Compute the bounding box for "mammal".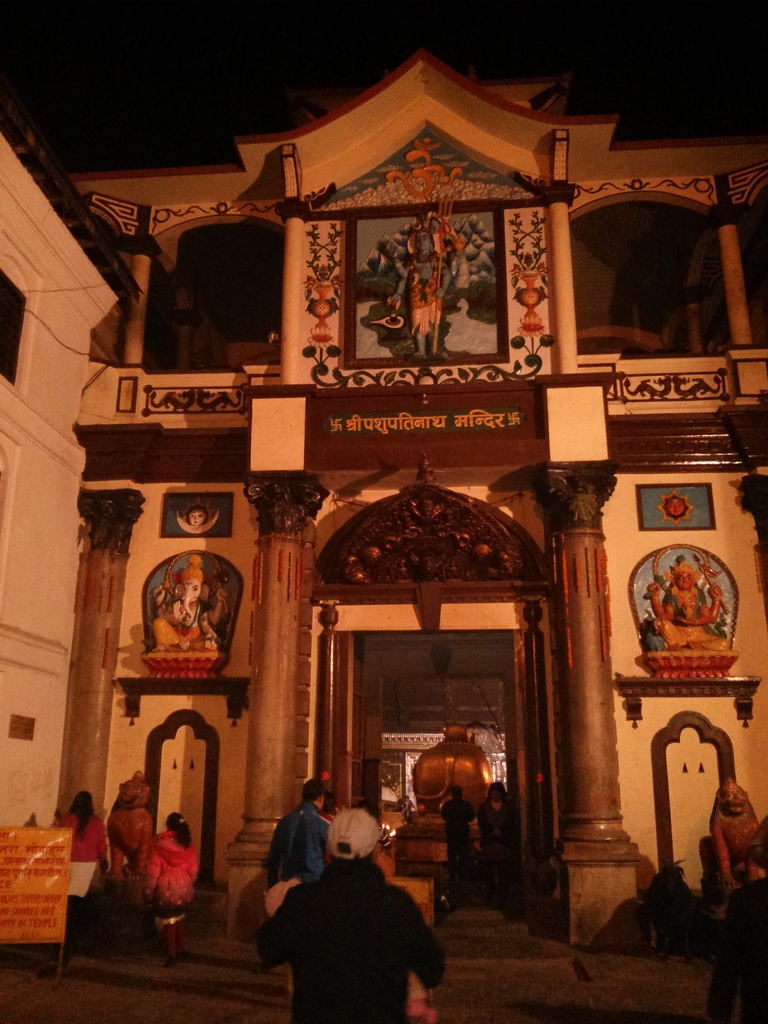
664/496/689/515.
